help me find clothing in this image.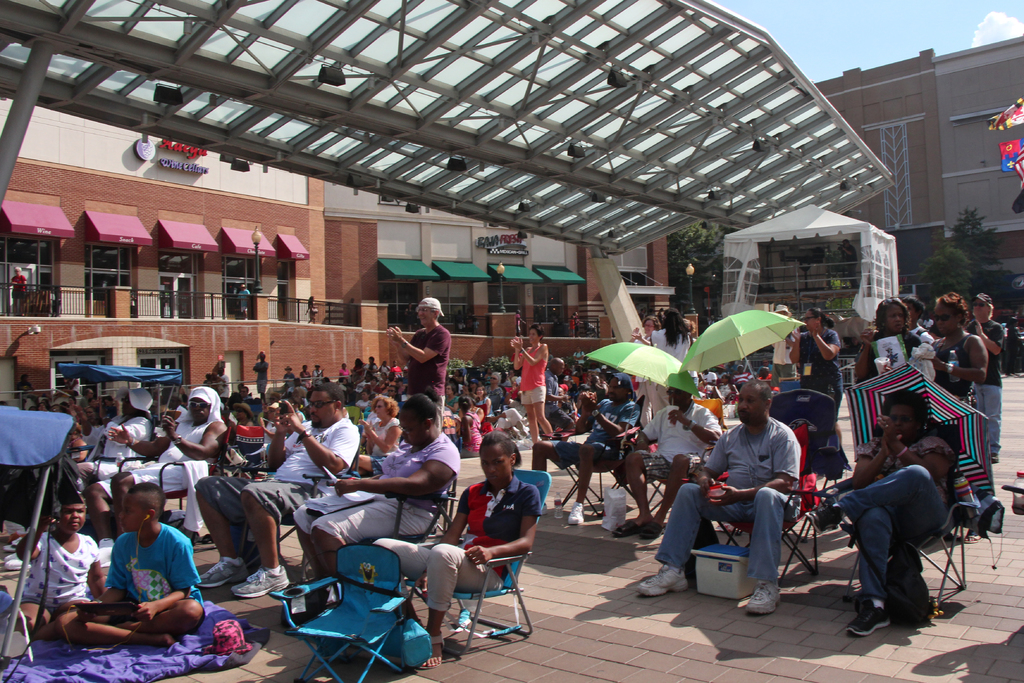
Found it: (189,420,358,535).
